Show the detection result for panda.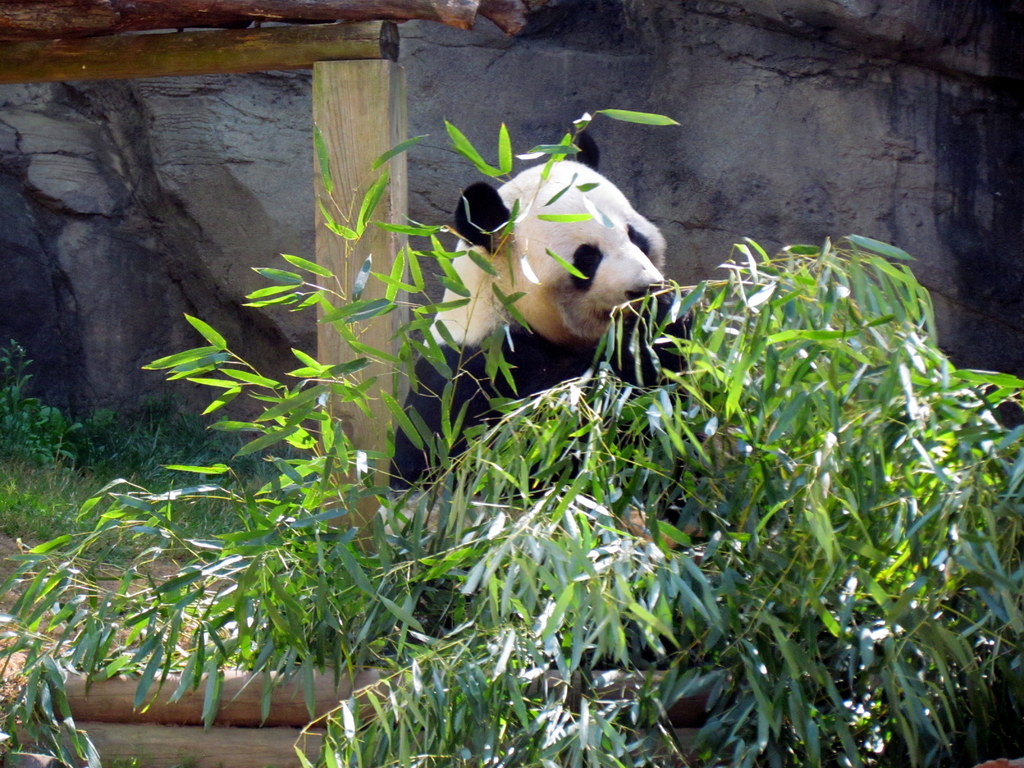
bbox=(390, 128, 692, 491).
